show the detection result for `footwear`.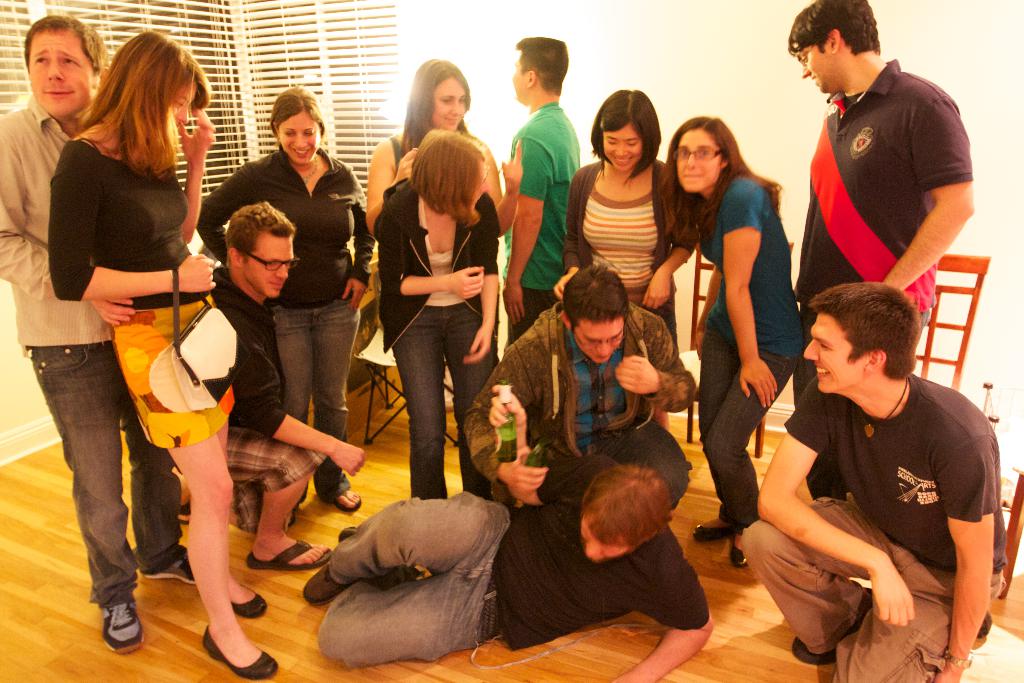
<bbox>202, 622, 278, 677</bbox>.
